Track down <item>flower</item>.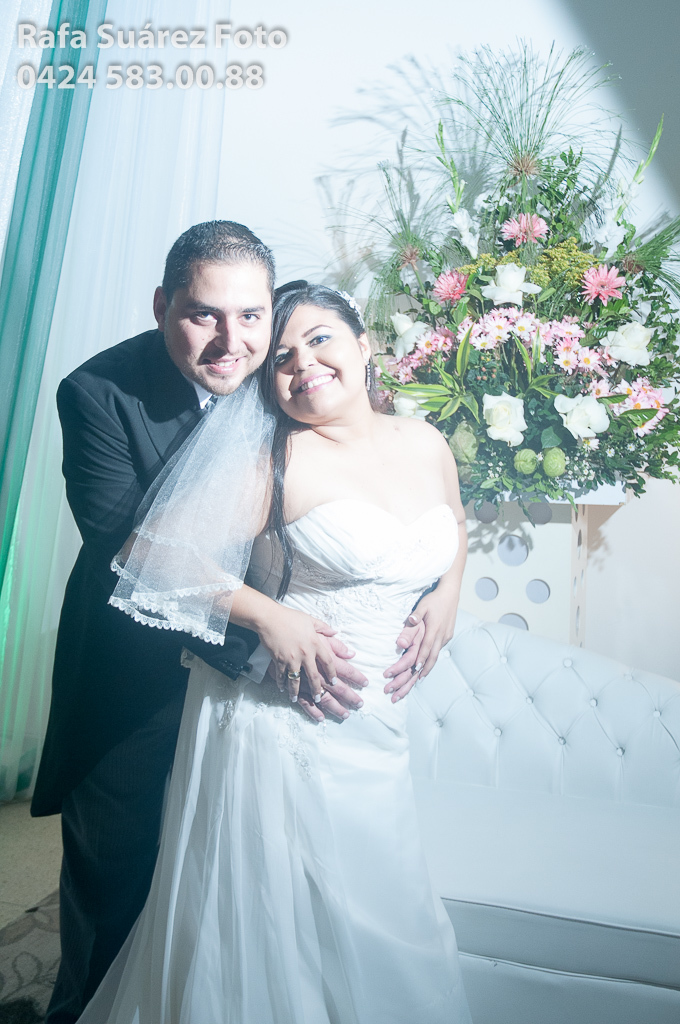
Tracked to (372,303,599,388).
